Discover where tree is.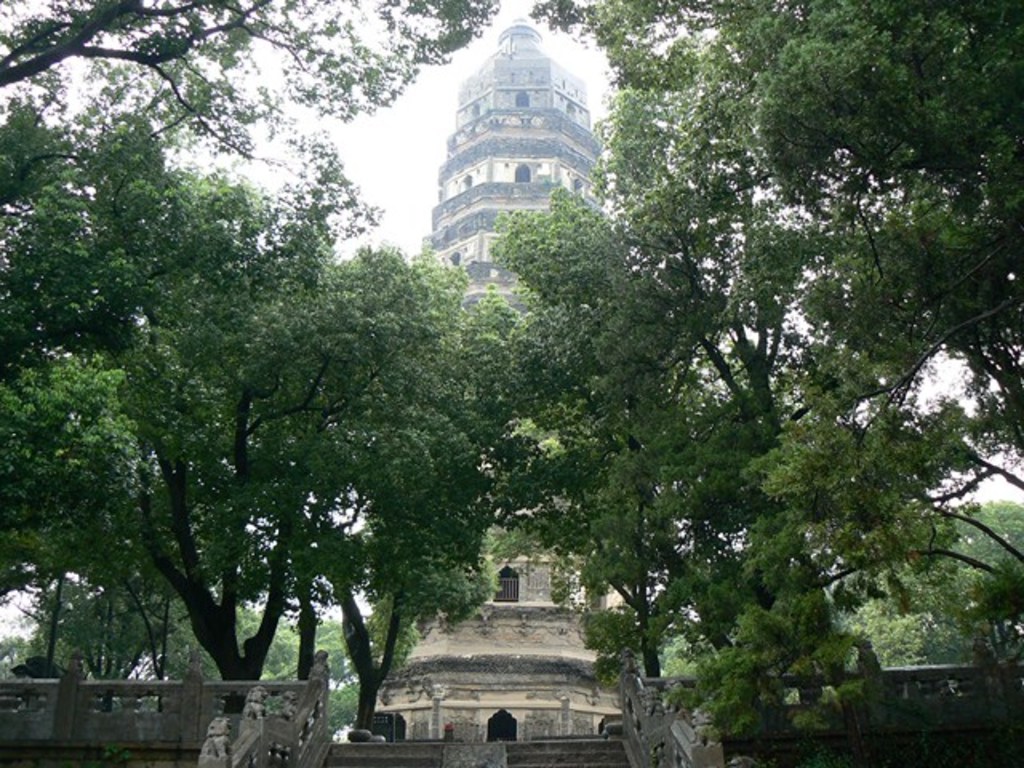
Discovered at locate(91, 160, 504, 717).
